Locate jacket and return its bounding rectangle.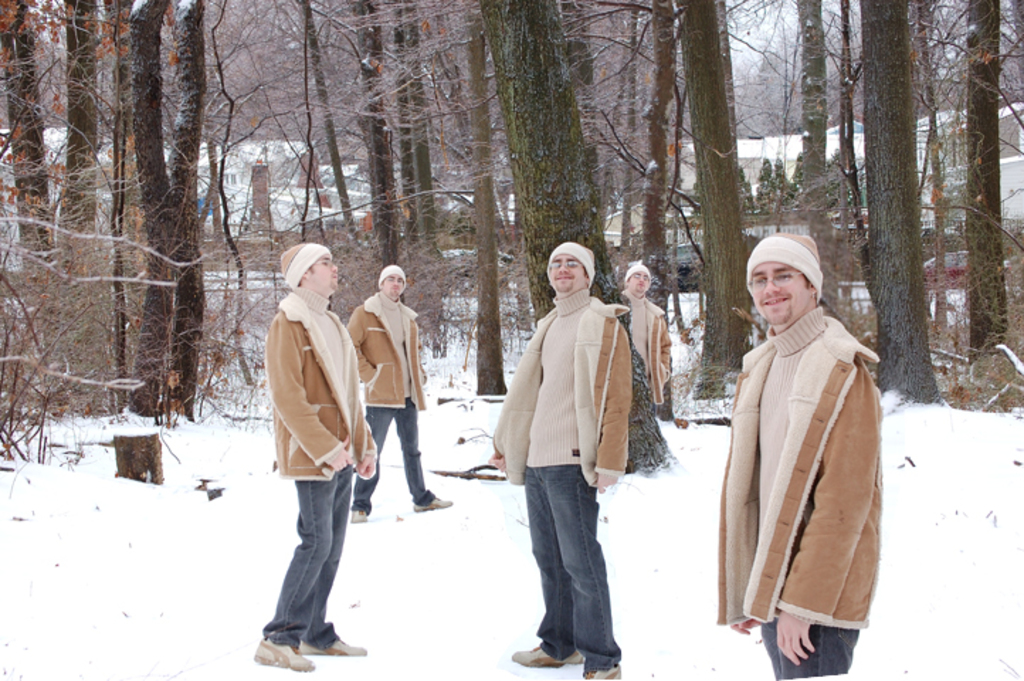
rect(712, 314, 881, 636).
